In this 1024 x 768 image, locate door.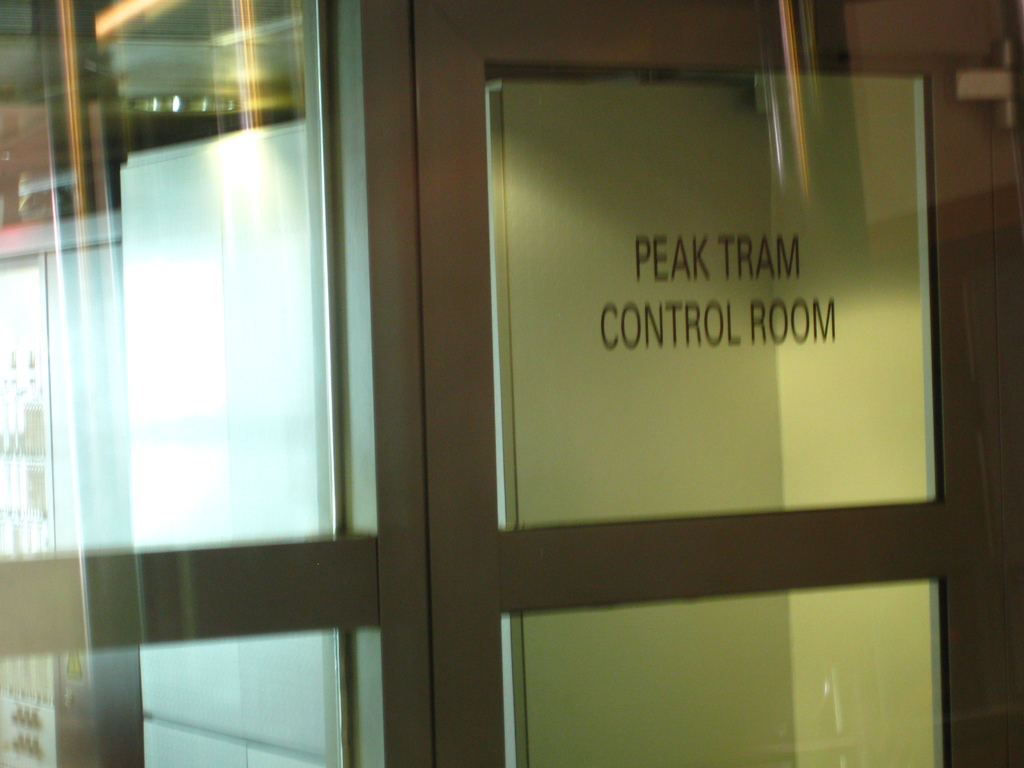
Bounding box: left=380, top=0, right=974, bottom=728.
